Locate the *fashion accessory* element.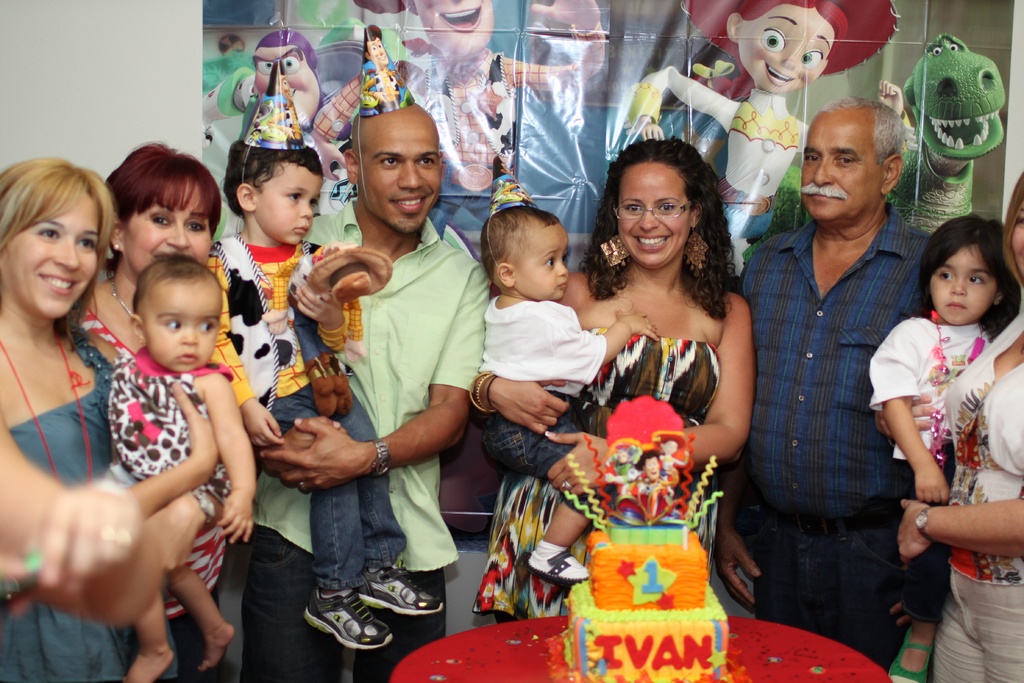
Element bbox: 911:503:934:544.
